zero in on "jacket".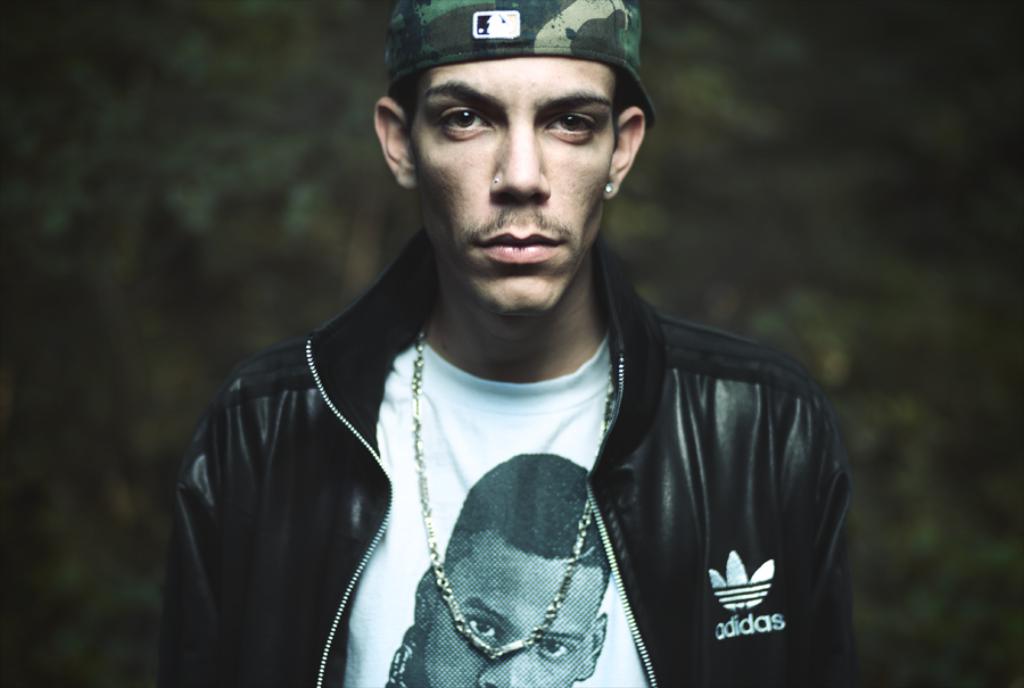
Zeroed in: bbox=[180, 93, 869, 687].
